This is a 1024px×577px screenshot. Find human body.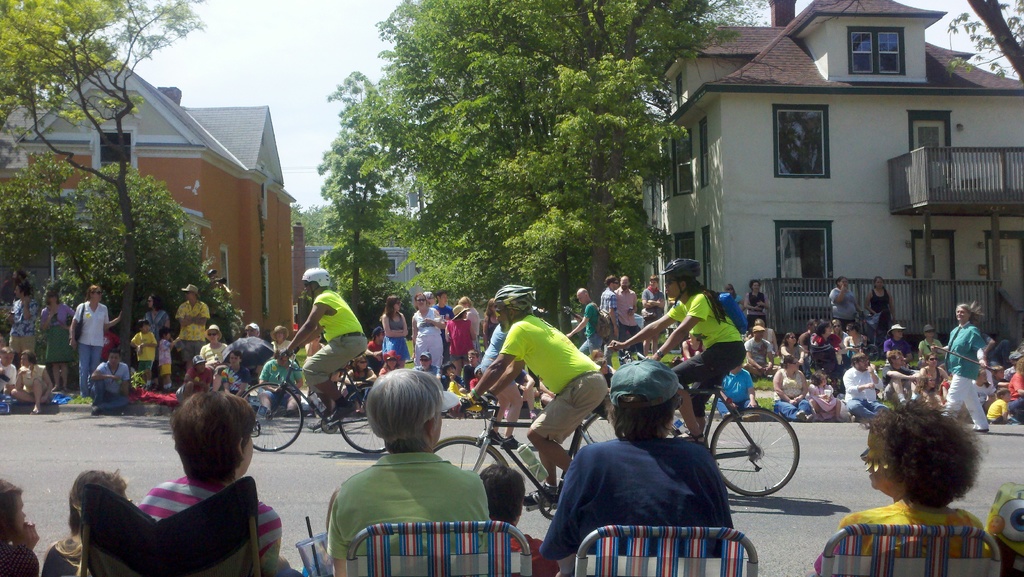
Bounding box: [left=614, top=275, right=637, bottom=360].
